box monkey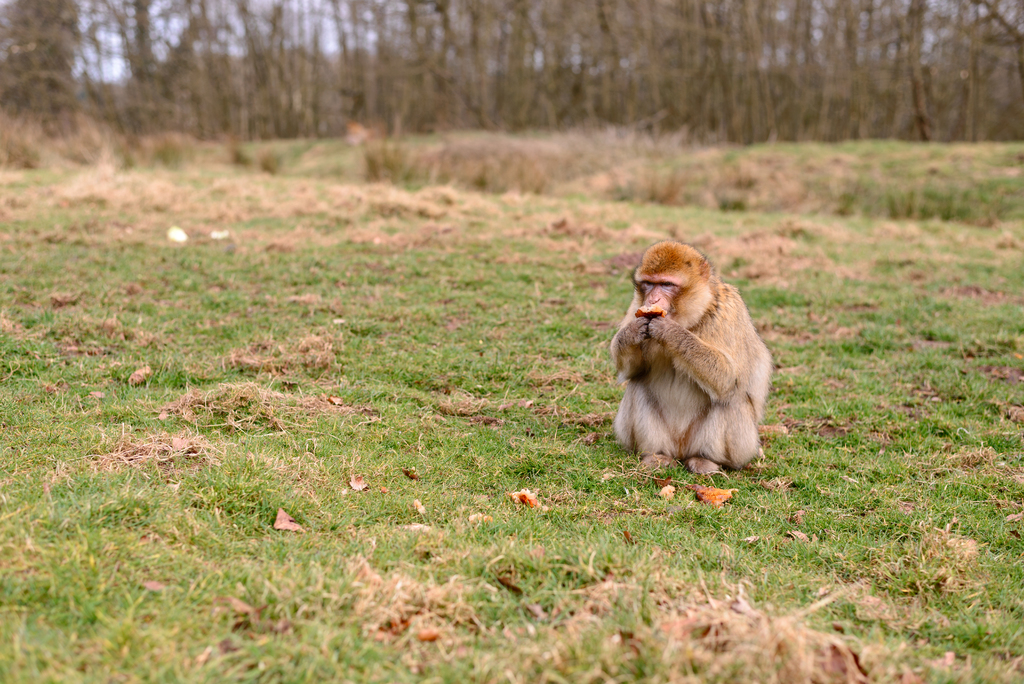
609,233,772,469
